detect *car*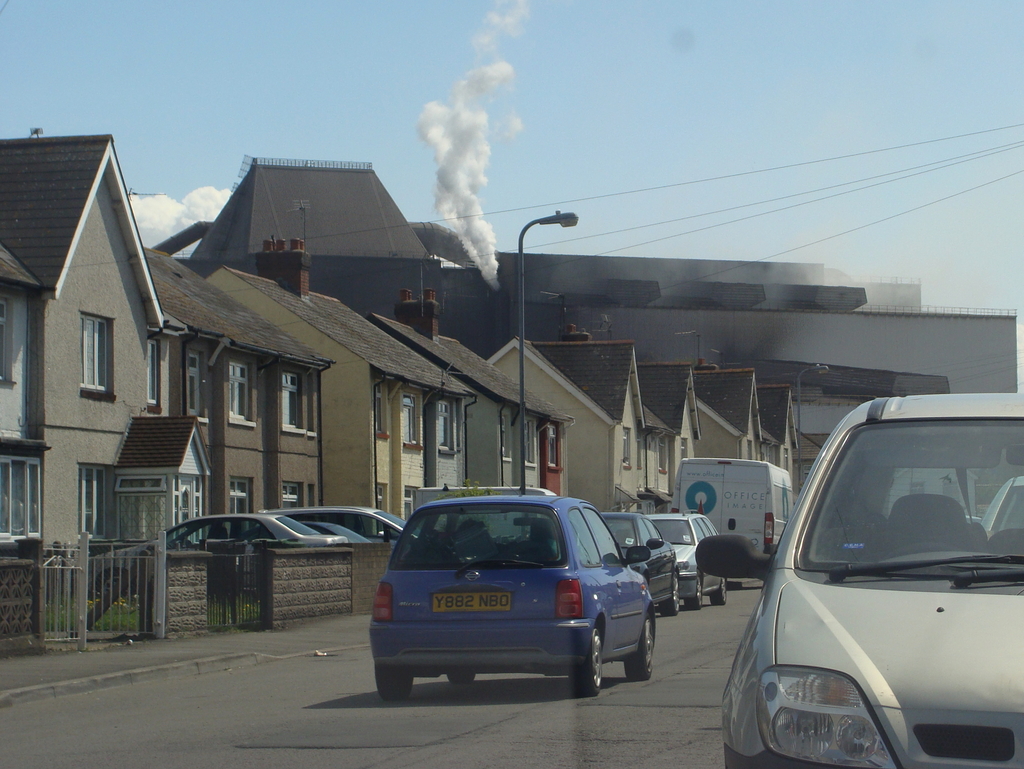
[649, 512, 733, 611]
